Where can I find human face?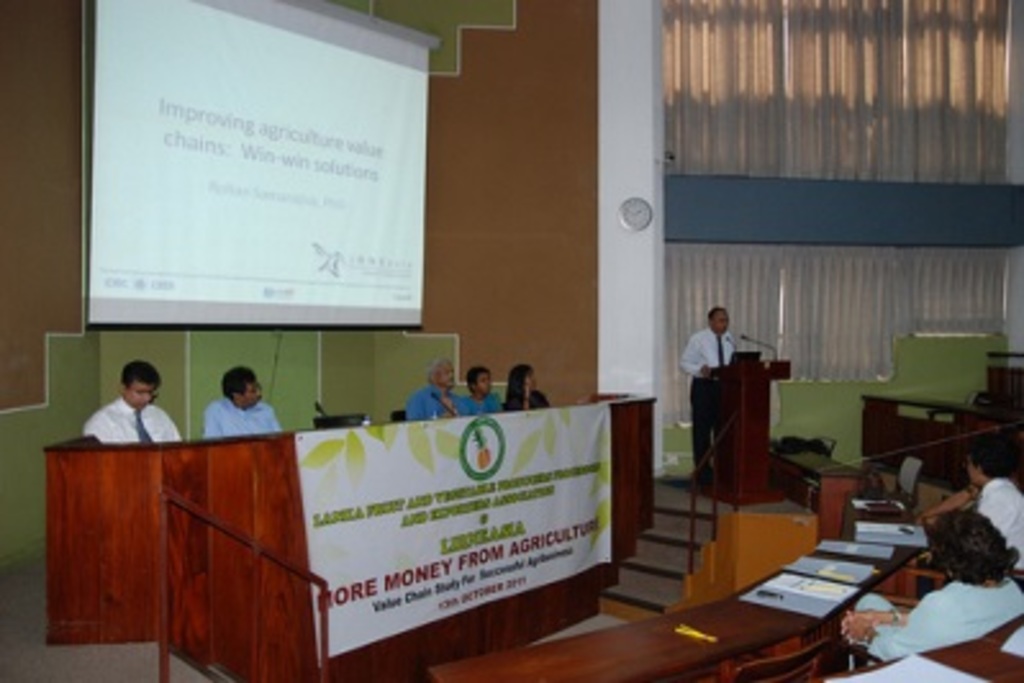
You can find it at (126,383,157,398).
